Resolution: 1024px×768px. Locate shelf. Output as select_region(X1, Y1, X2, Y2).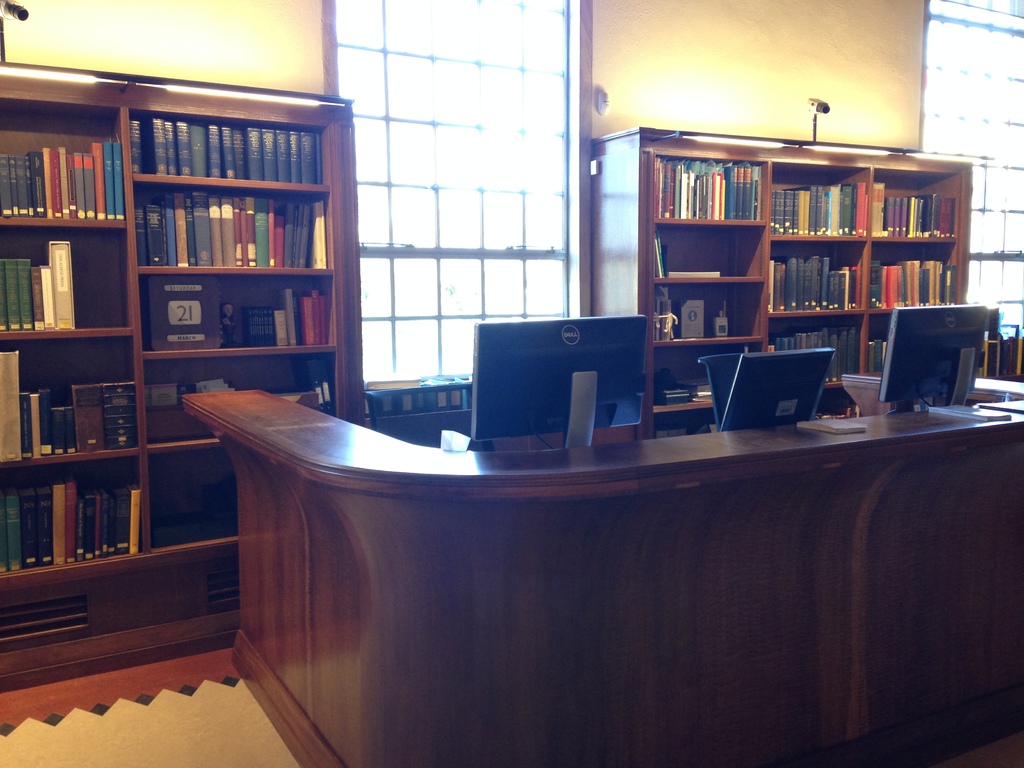
select_region(641, 278, 770, 355).
